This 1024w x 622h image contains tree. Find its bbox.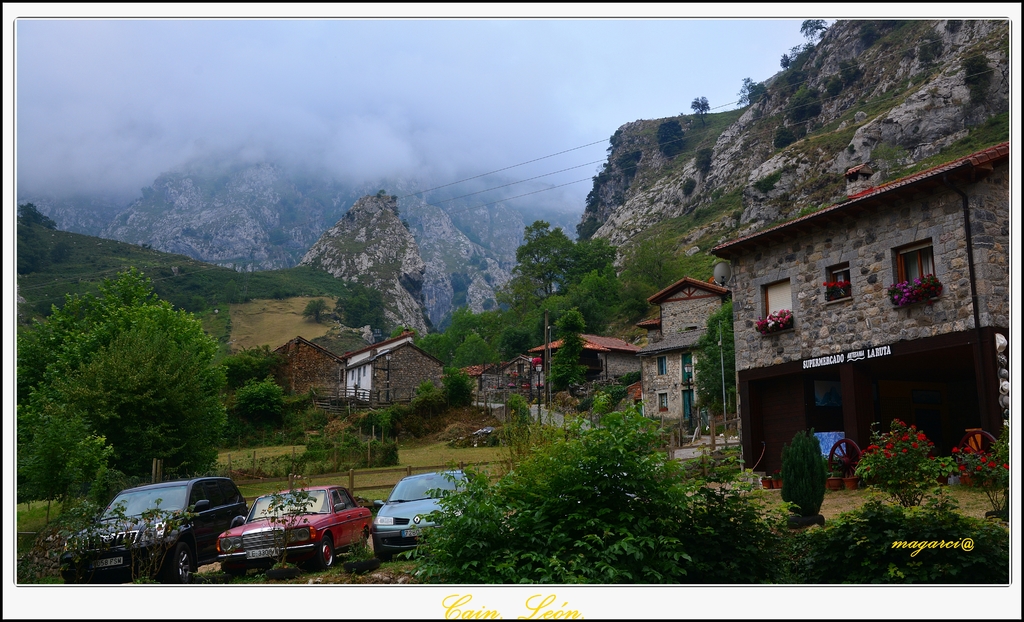
[x1=24, y1=264, x2=244, y2=491].
